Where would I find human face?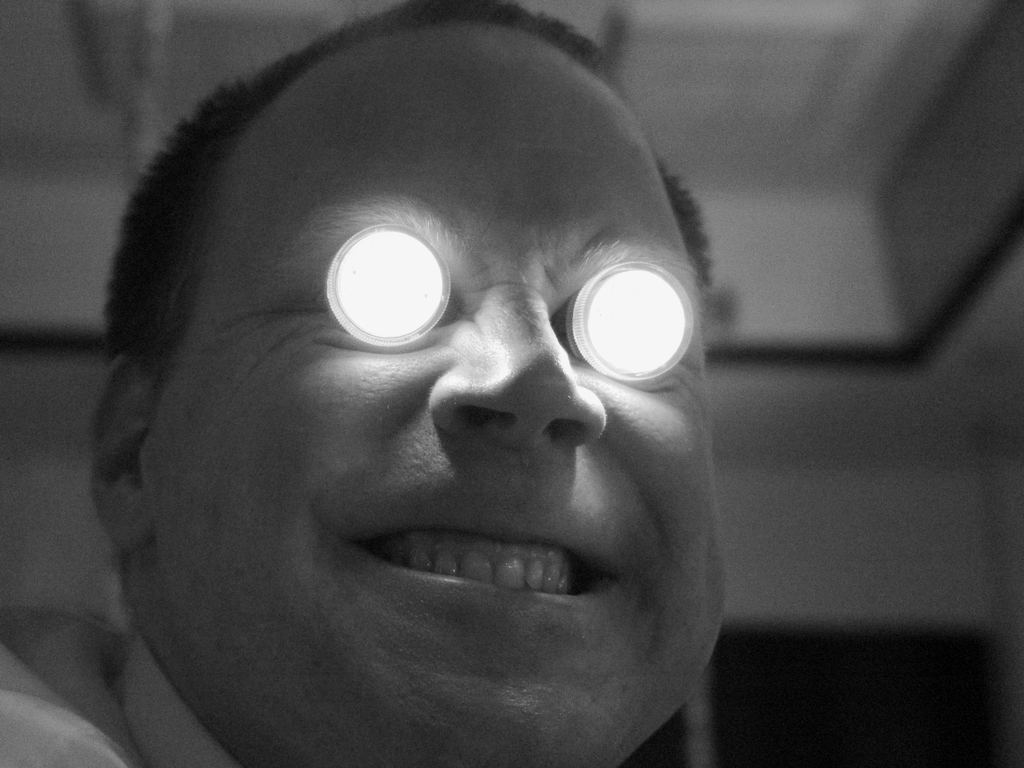
At (left=141, top=32, right=728, bottom=767).
